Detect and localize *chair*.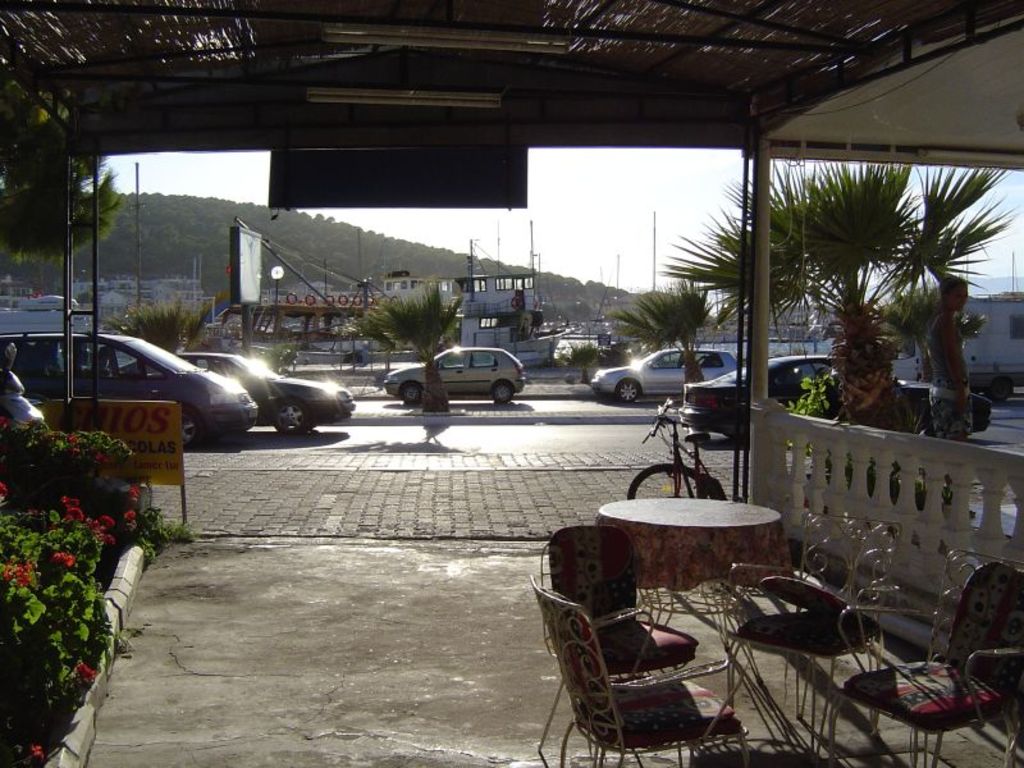
Localized at (left=527, top=524, right=691, bottom=767).
